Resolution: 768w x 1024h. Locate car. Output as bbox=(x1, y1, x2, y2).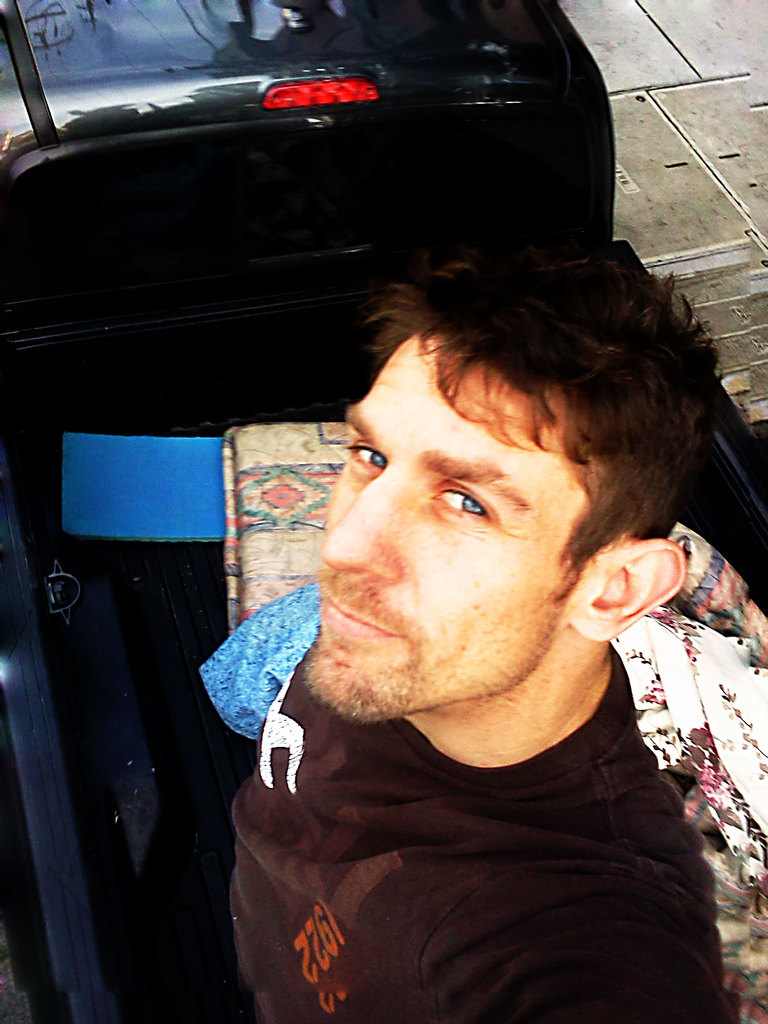
bbox=(0, 0, 615, 1023).
